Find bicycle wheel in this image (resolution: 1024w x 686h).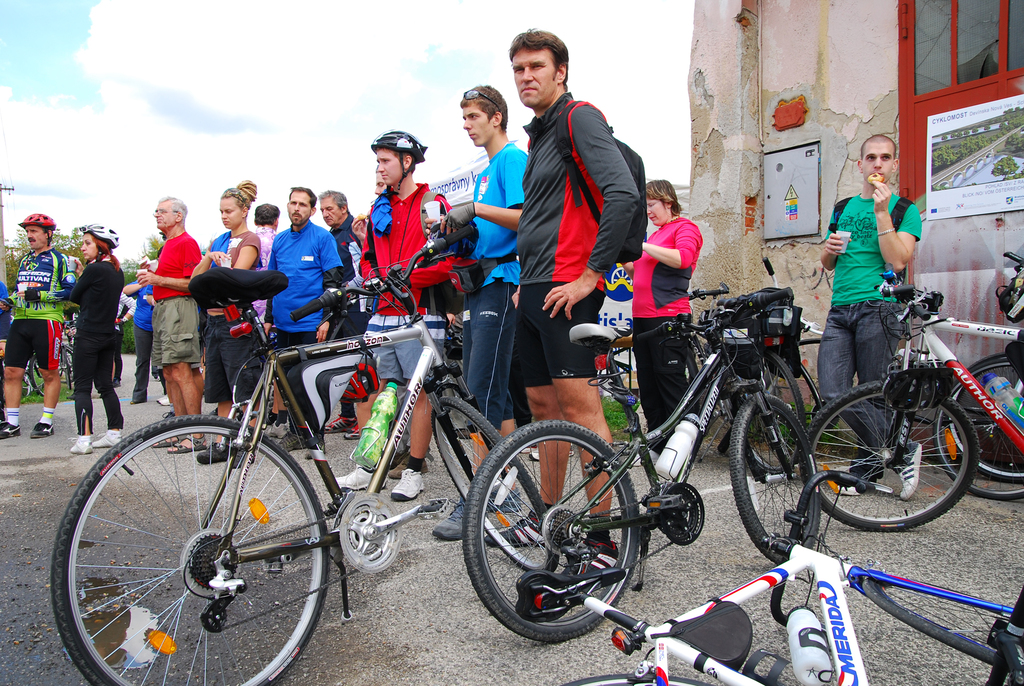
(687, 329, 705, 415).
